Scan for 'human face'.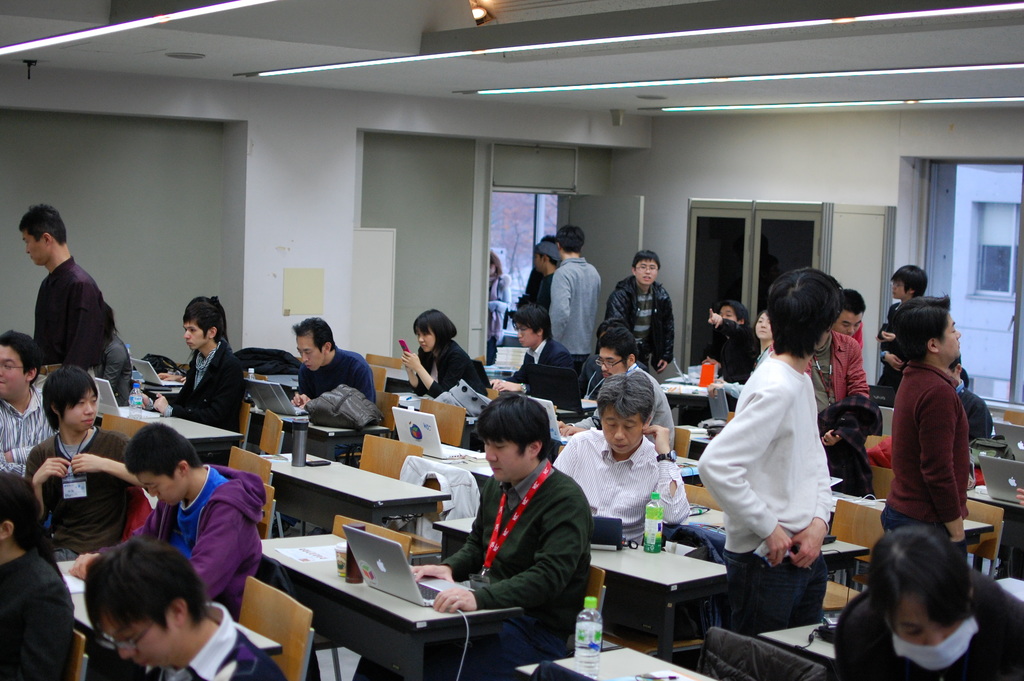
Scan result: box=[19, 226, 46, 265].
